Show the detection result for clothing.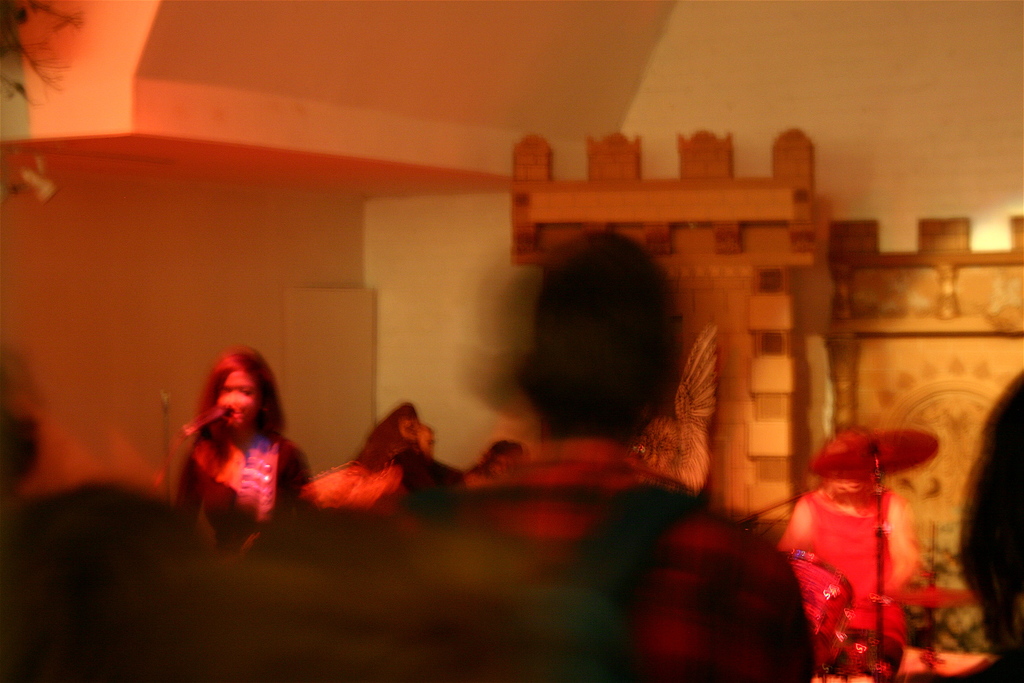
177/438/311/538.
